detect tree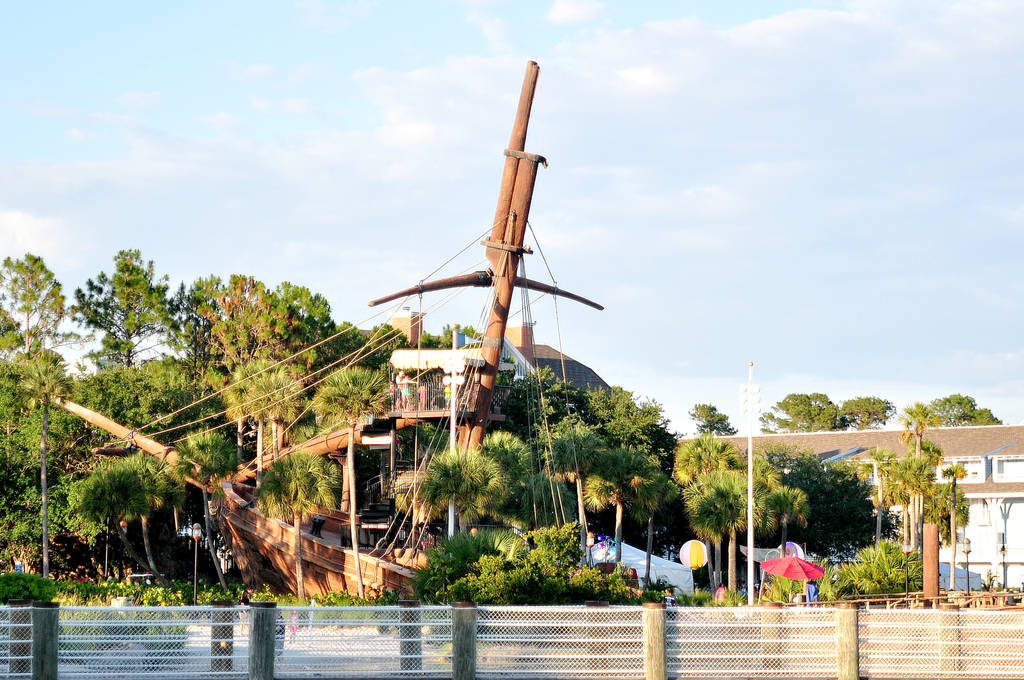
bbox(515, 471, 585, 544)
